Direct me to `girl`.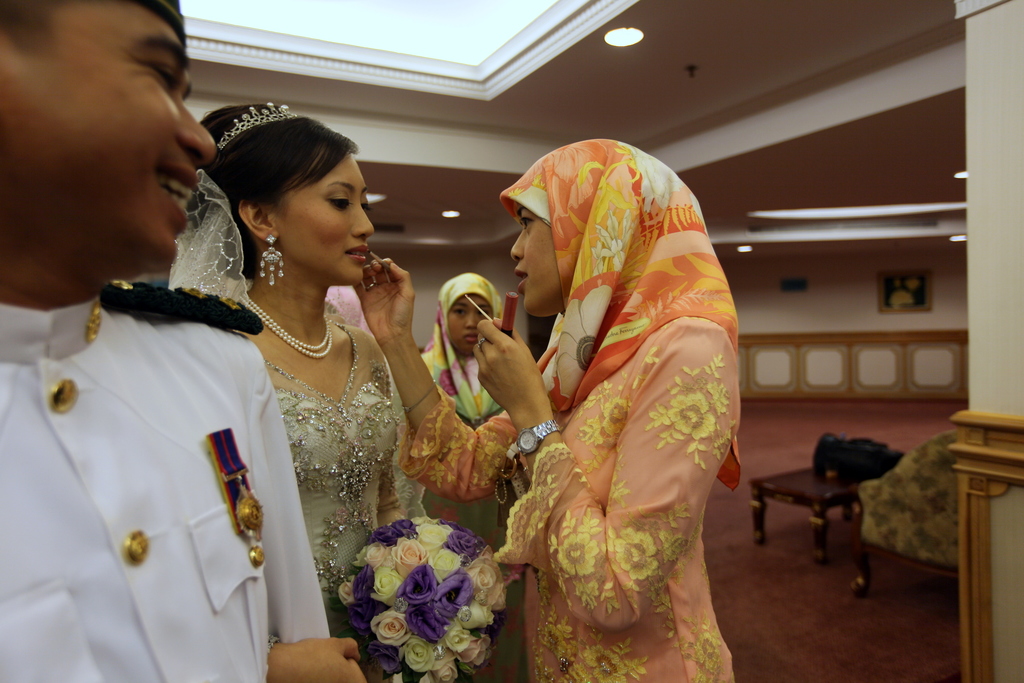
Direction: locate(390, 274, 527, 682).
